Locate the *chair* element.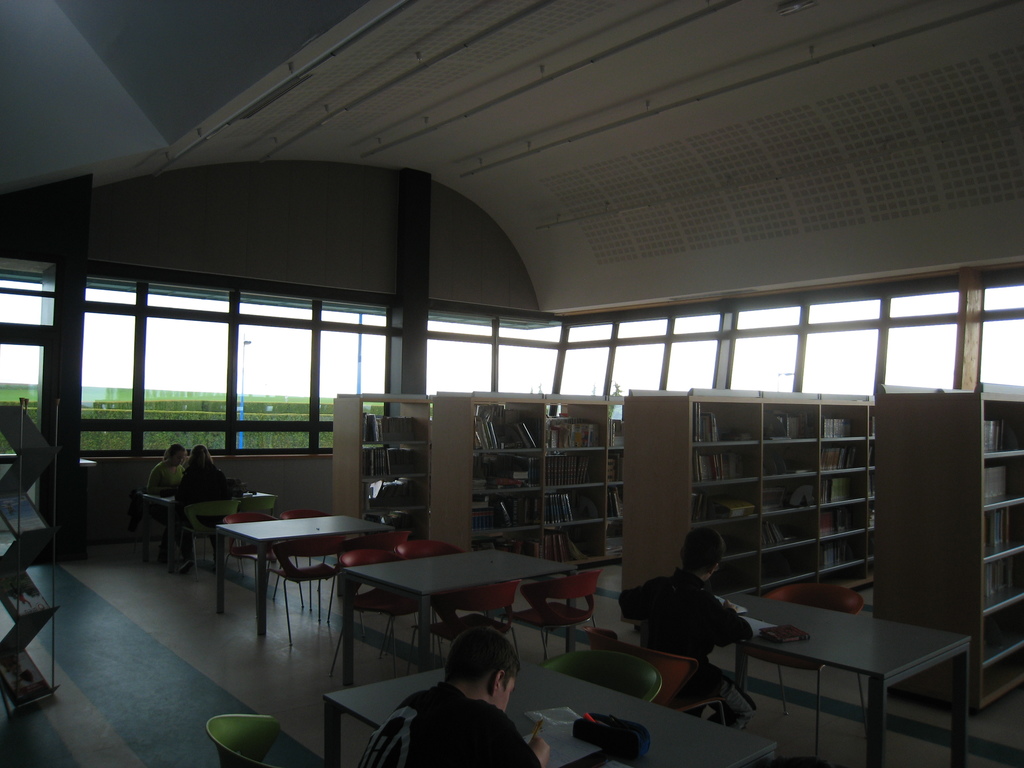
Element bbox: <box>202,710,332,767</box>.
